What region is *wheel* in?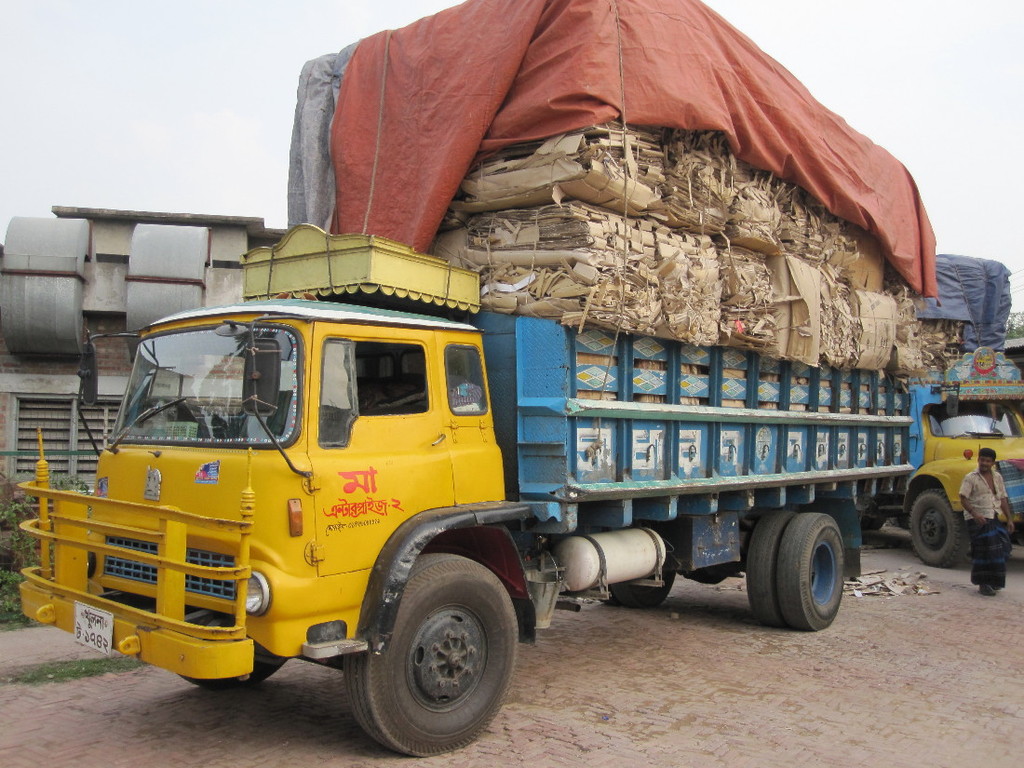
bbox(906, 492, 968, 560).
